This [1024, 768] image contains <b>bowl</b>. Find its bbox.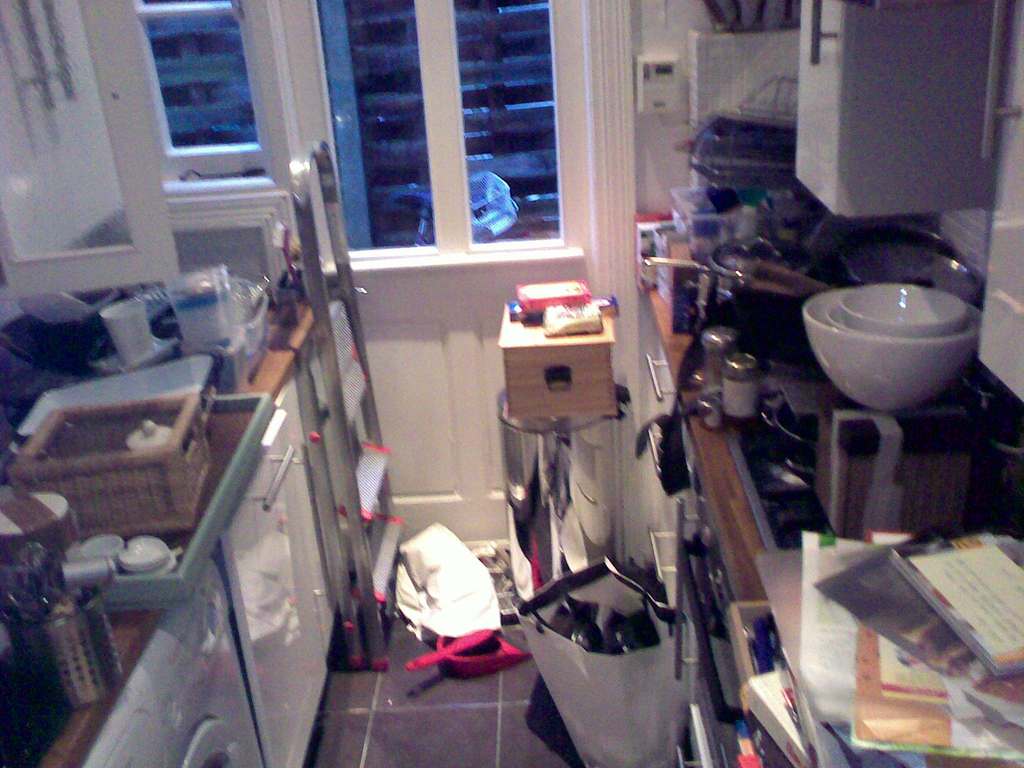
<box>827,305,849,332</box>.
